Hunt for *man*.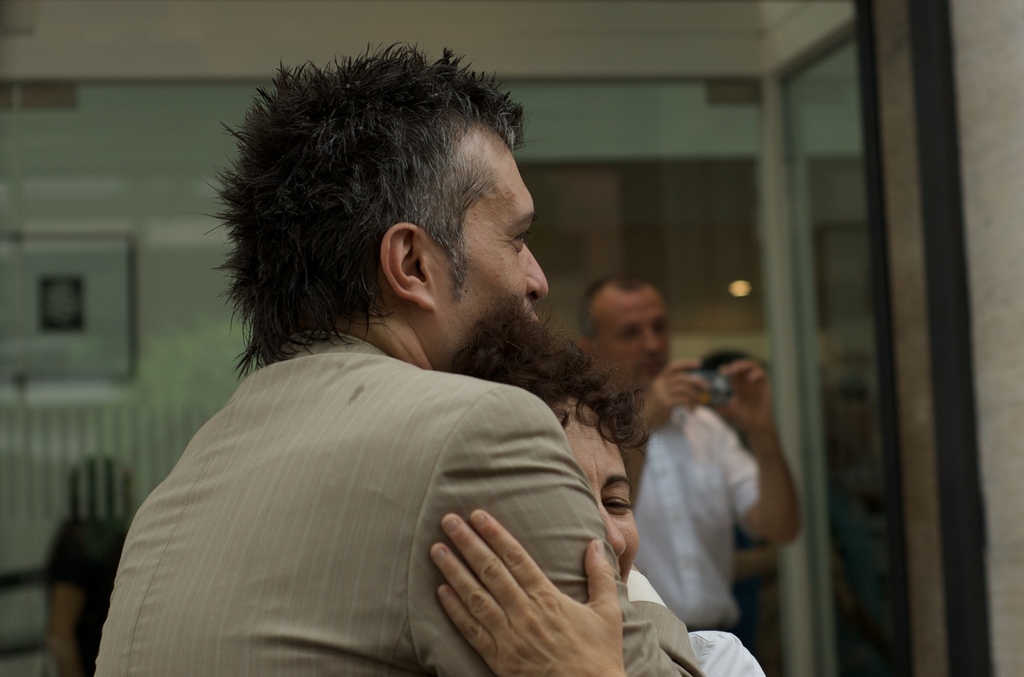
Hunted down at [left=572, top=263, right=803, bottom=652].
